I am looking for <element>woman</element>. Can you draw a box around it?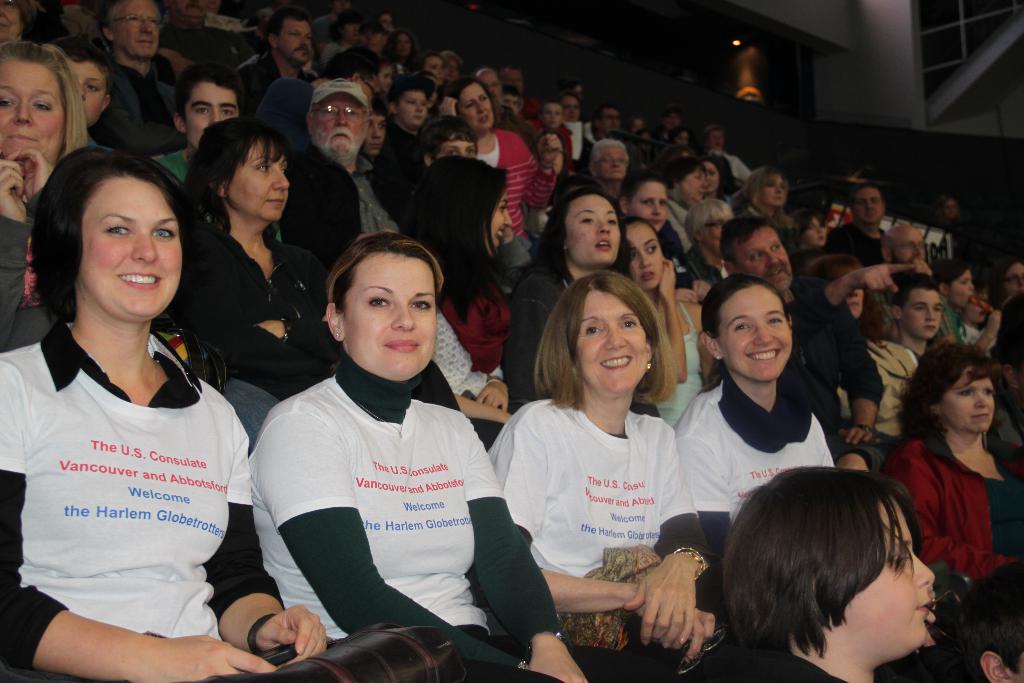
Sure, the bounding box is Rect(386, 33, 413, 69).
